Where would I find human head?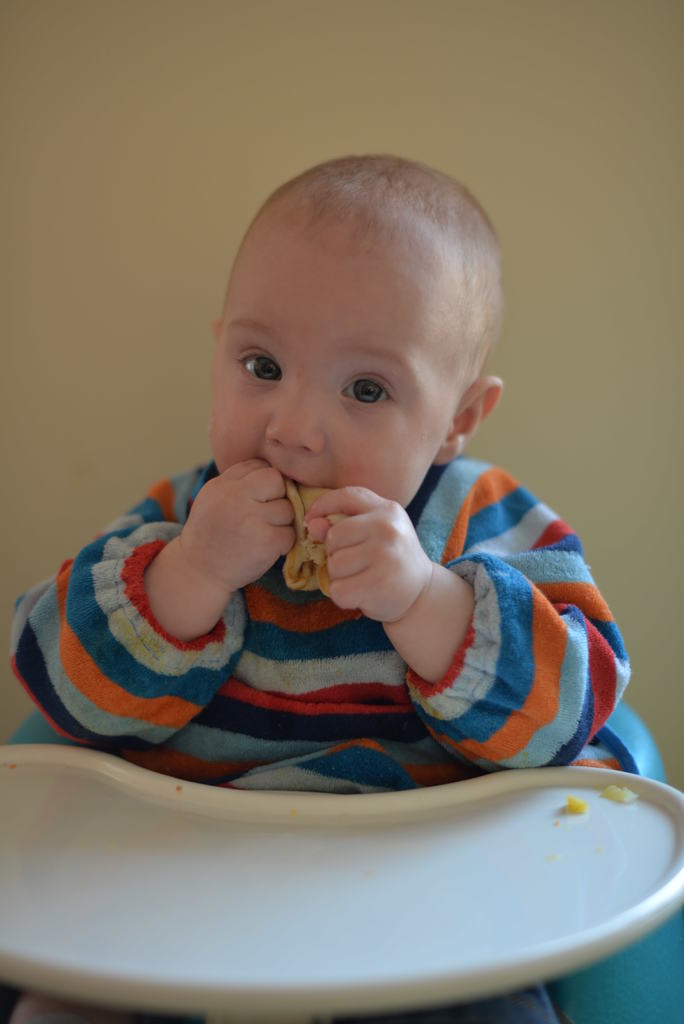
At (179, 167, 541, 496).
